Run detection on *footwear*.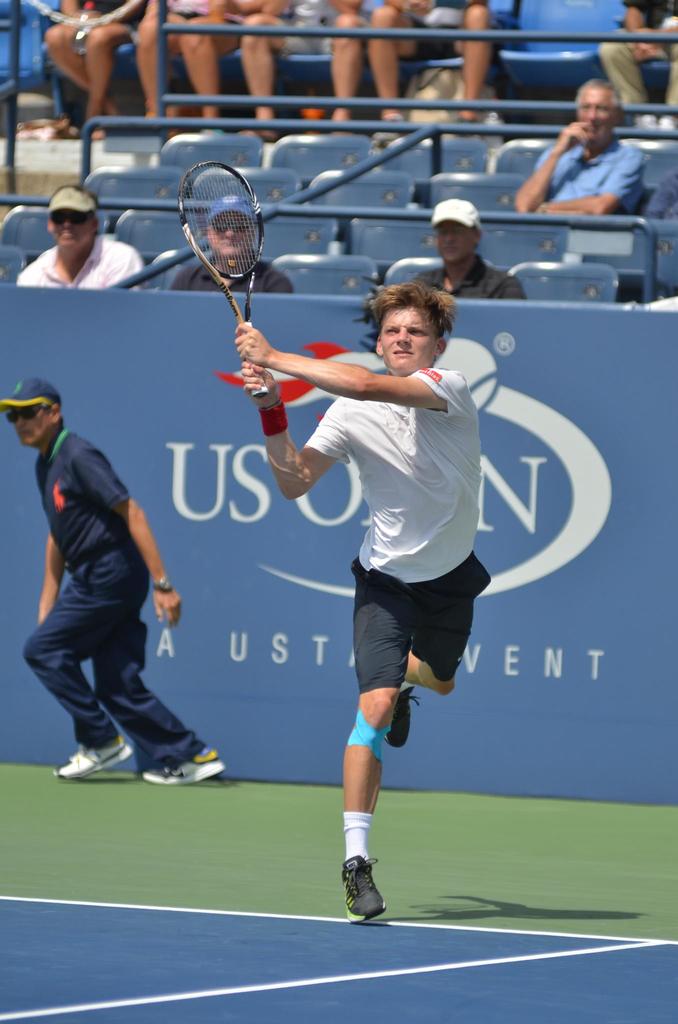
Result: box(48, 739, 127, 784).
